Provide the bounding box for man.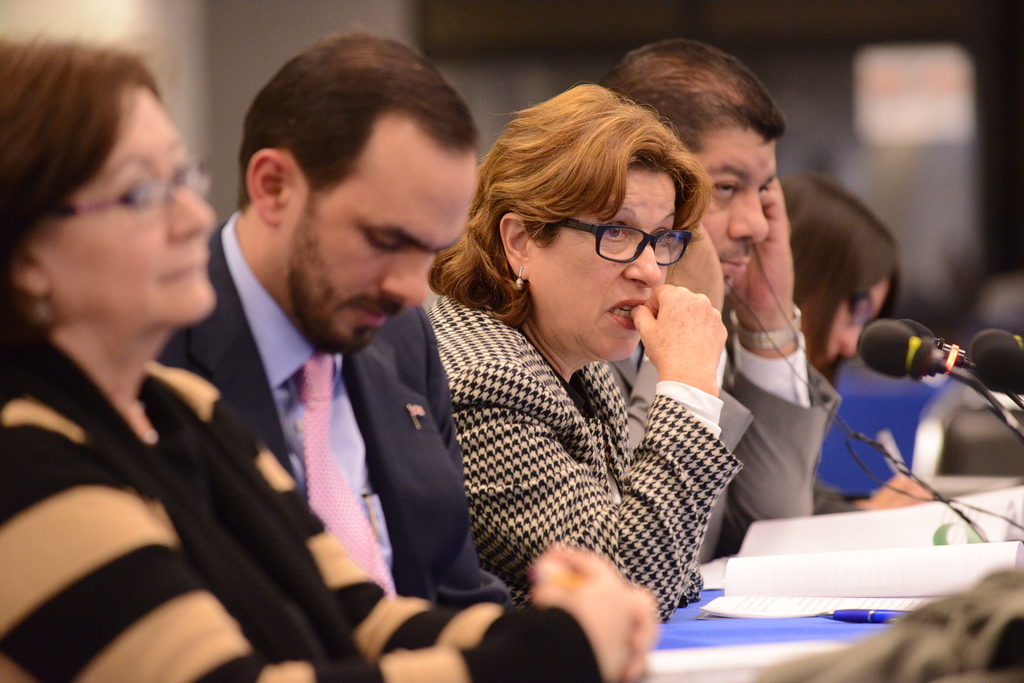
x1=155, y1=28, x2=516, y2=610.
